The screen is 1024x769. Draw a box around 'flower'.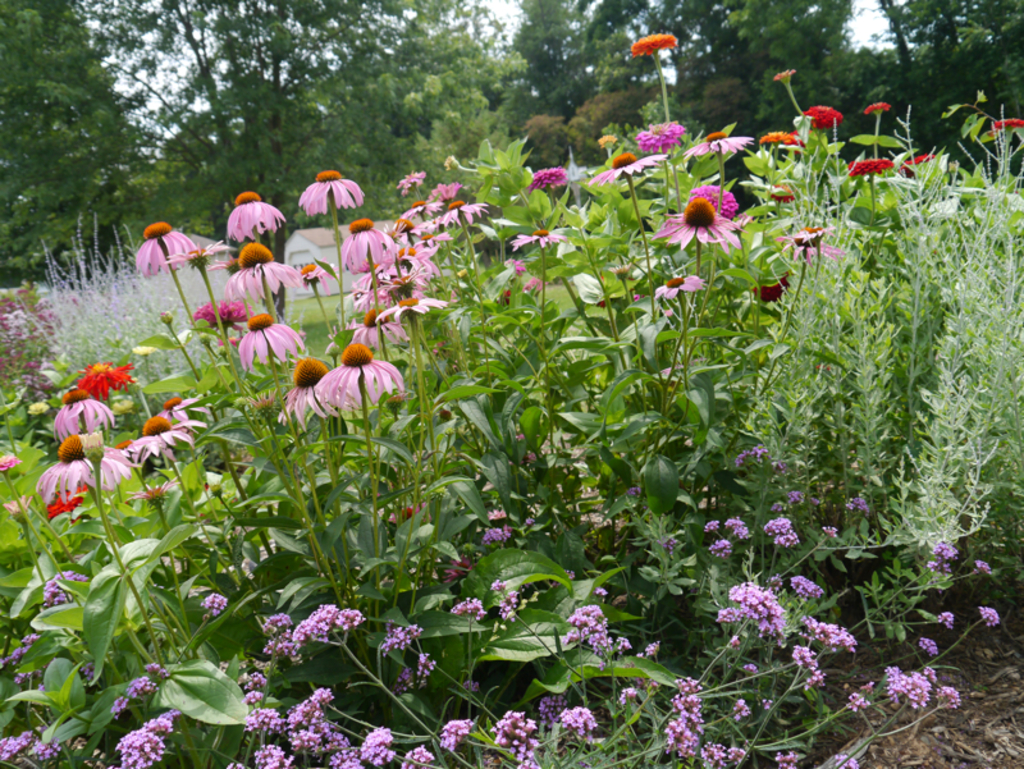
box=[197, 590, 233, 617].
